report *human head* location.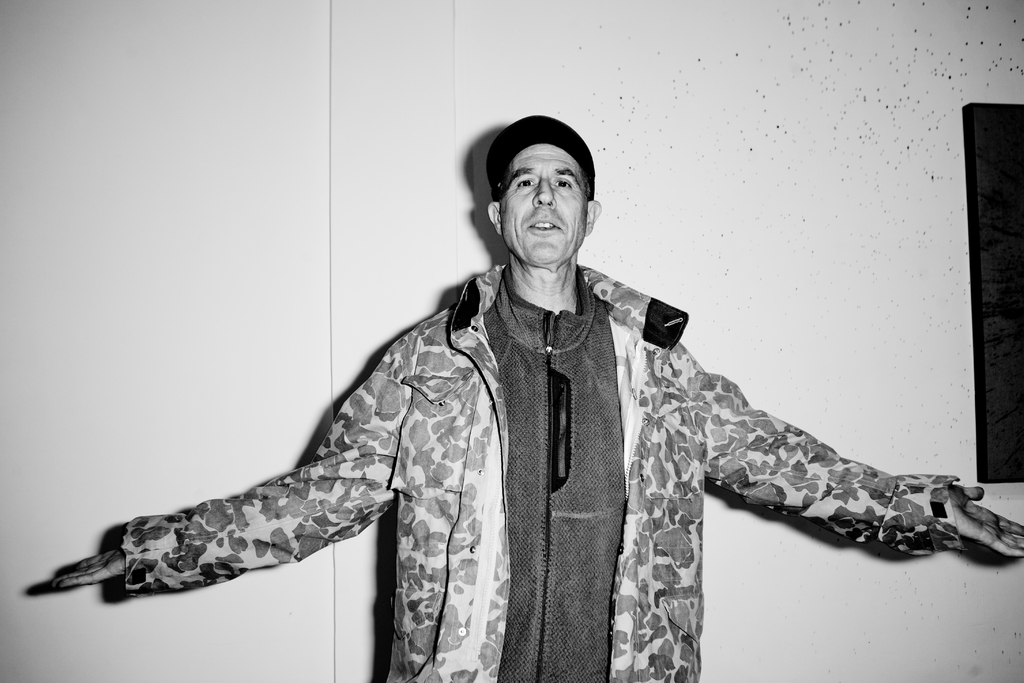
Report: locate(494, 110, 598, 254).
